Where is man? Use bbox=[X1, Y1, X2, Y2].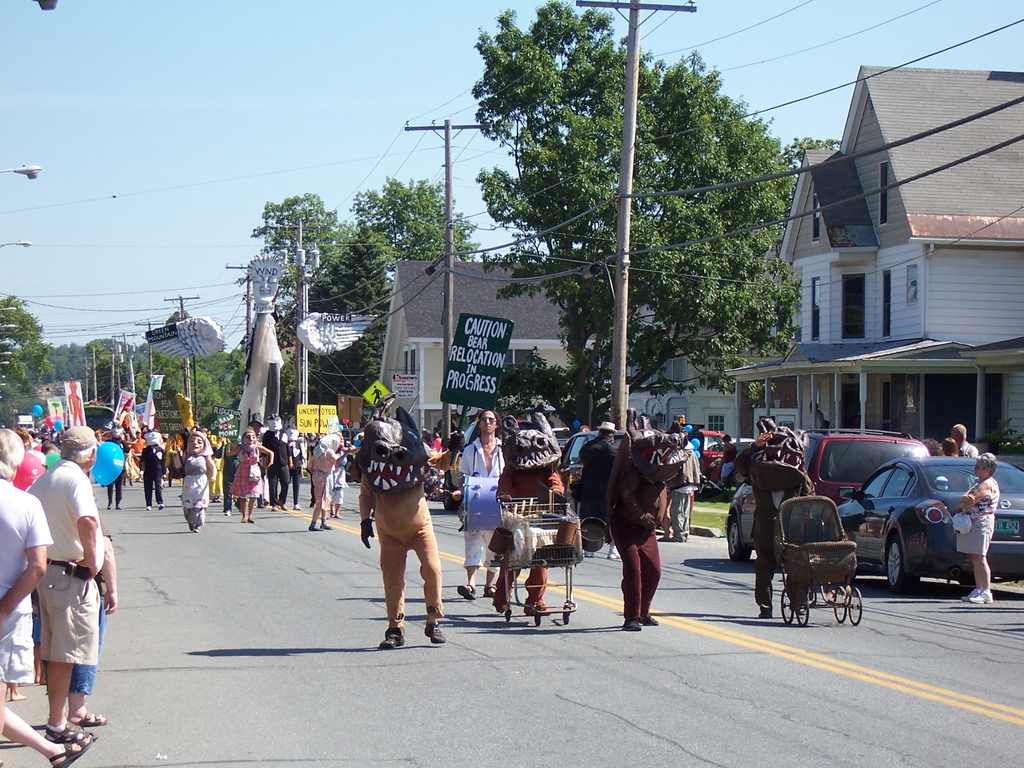
bbox=[262, 413, 291, 511].
